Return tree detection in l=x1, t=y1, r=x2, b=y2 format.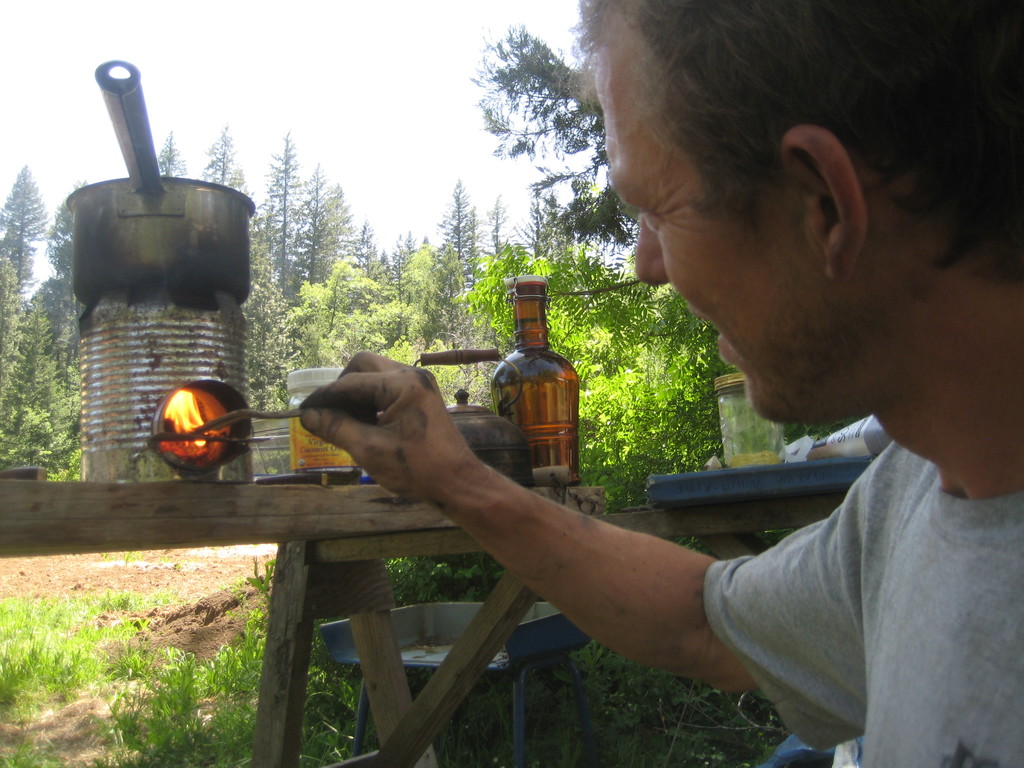
l=159, t=125, r=189, b=175.
